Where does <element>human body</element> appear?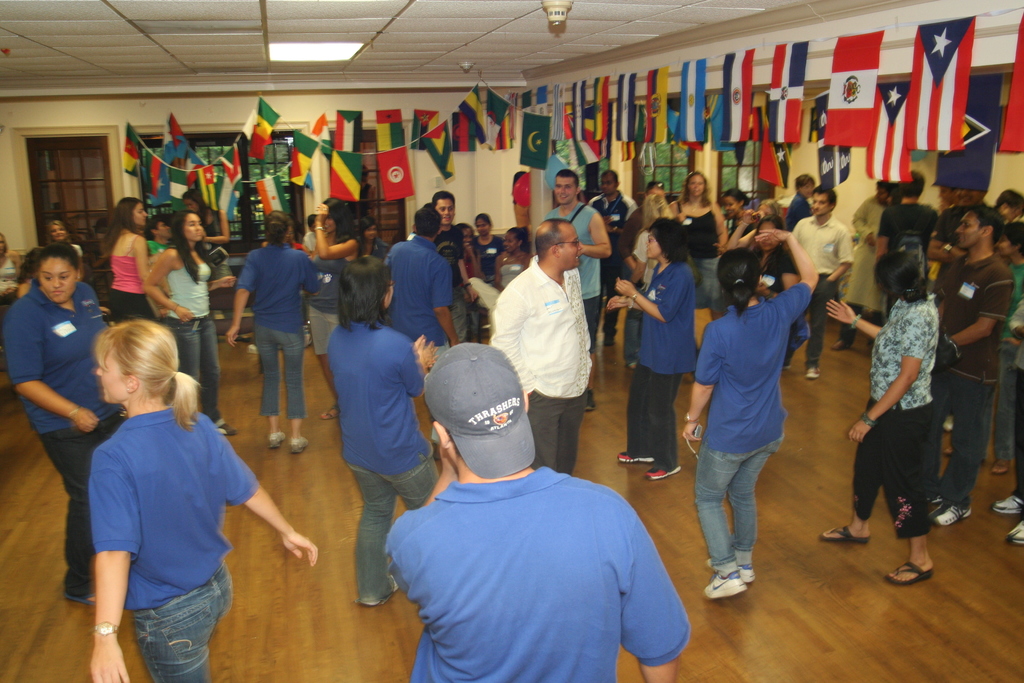
Appears at select_region(754, 201, 779, 218).
